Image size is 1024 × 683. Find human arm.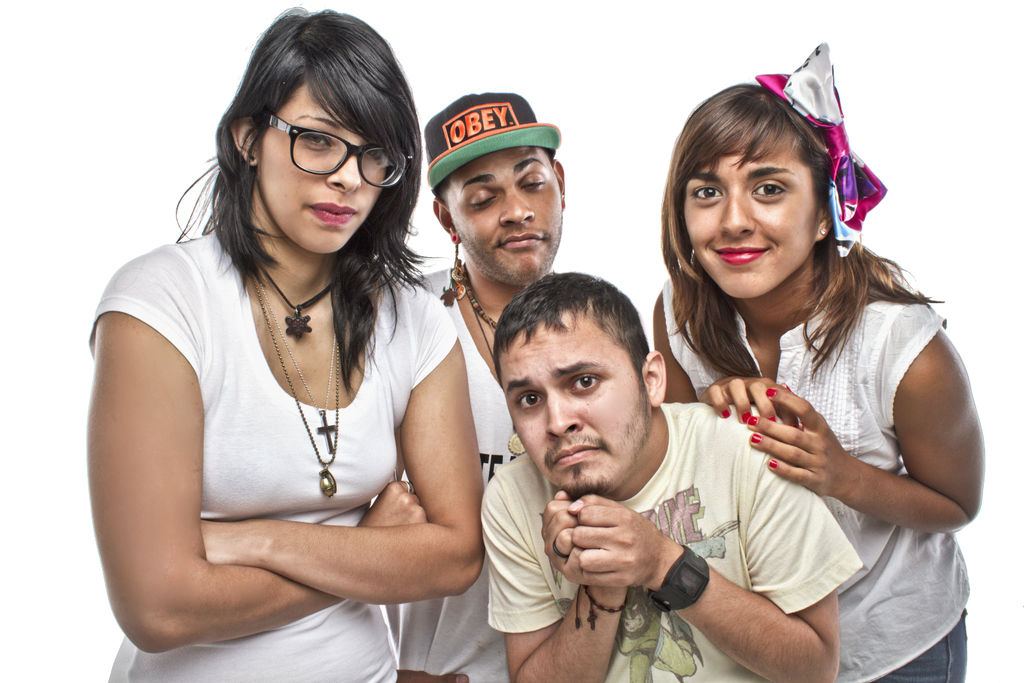
rect(749, 332, 984, 538).
